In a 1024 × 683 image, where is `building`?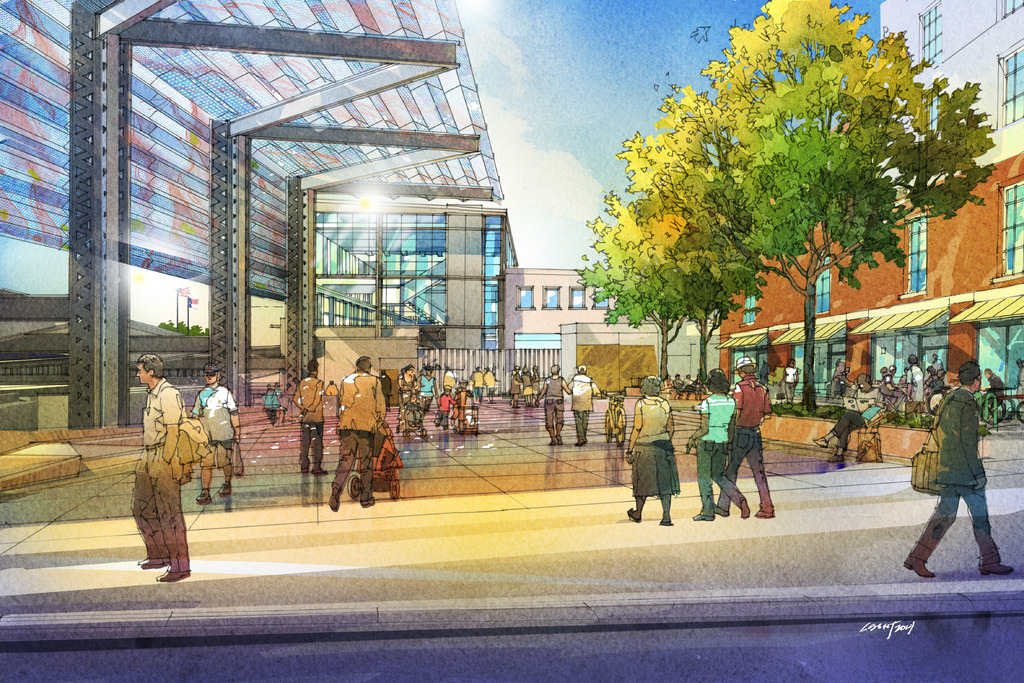
<bbox>500, 265, 638, 349</bbox>.
